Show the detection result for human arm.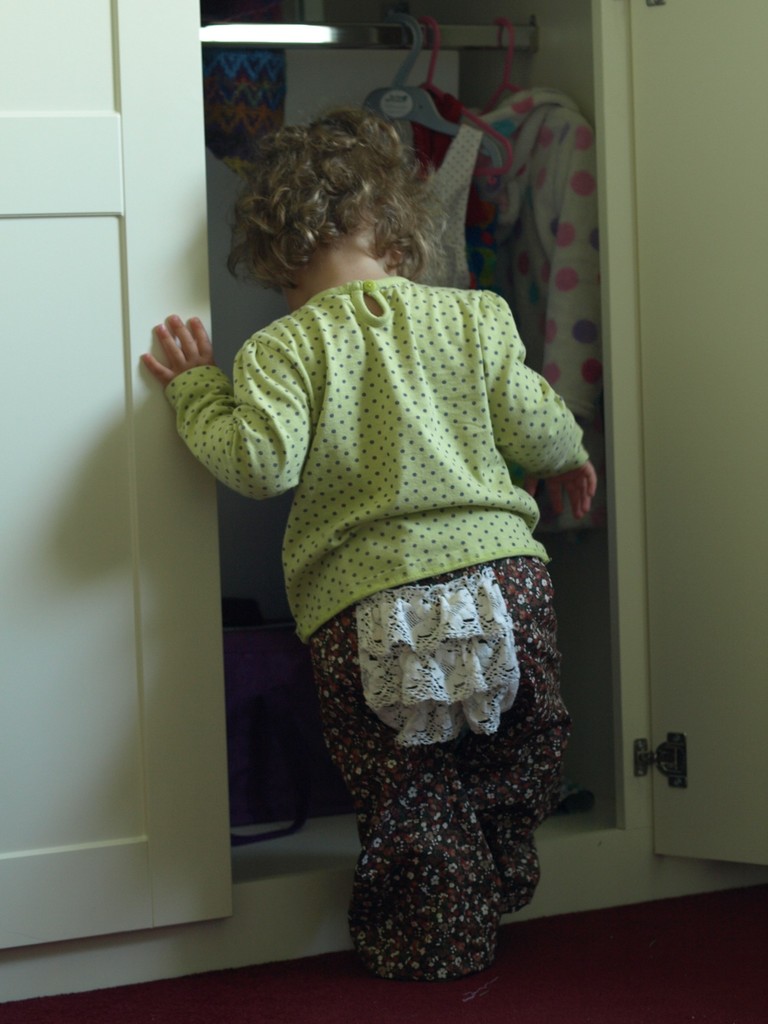
(x1=151, y1=298, x2=278, y2=522).
